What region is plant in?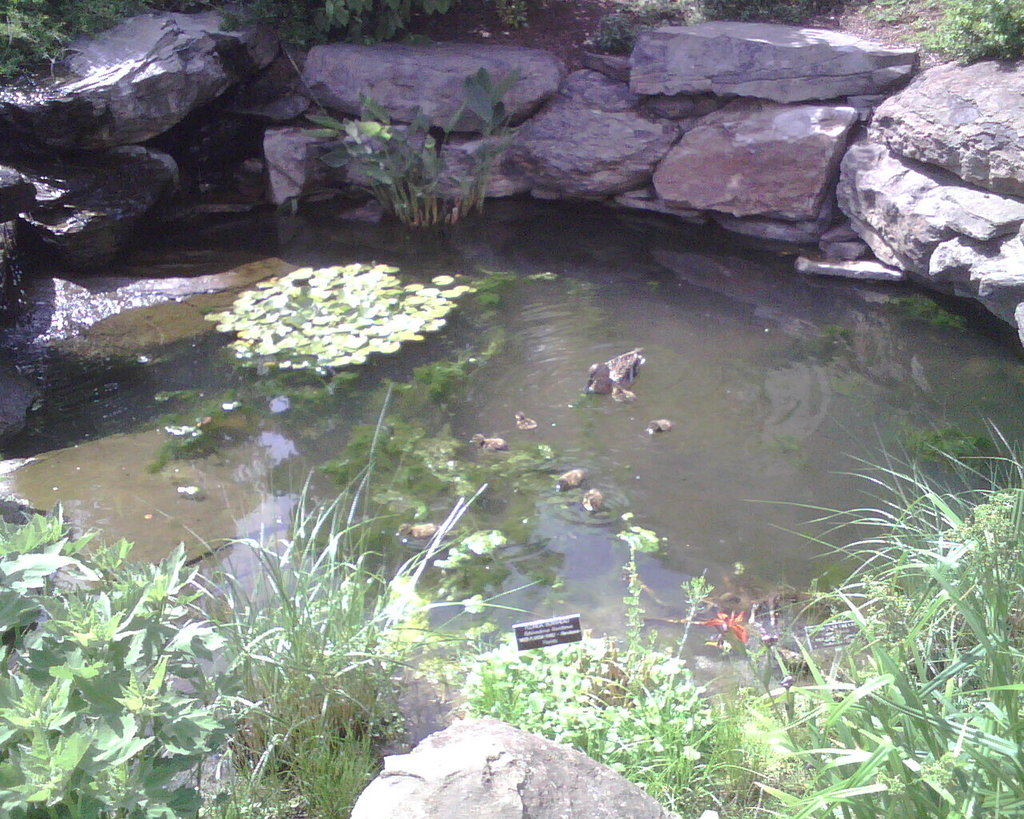
box=[582, 0, 700, 52].
